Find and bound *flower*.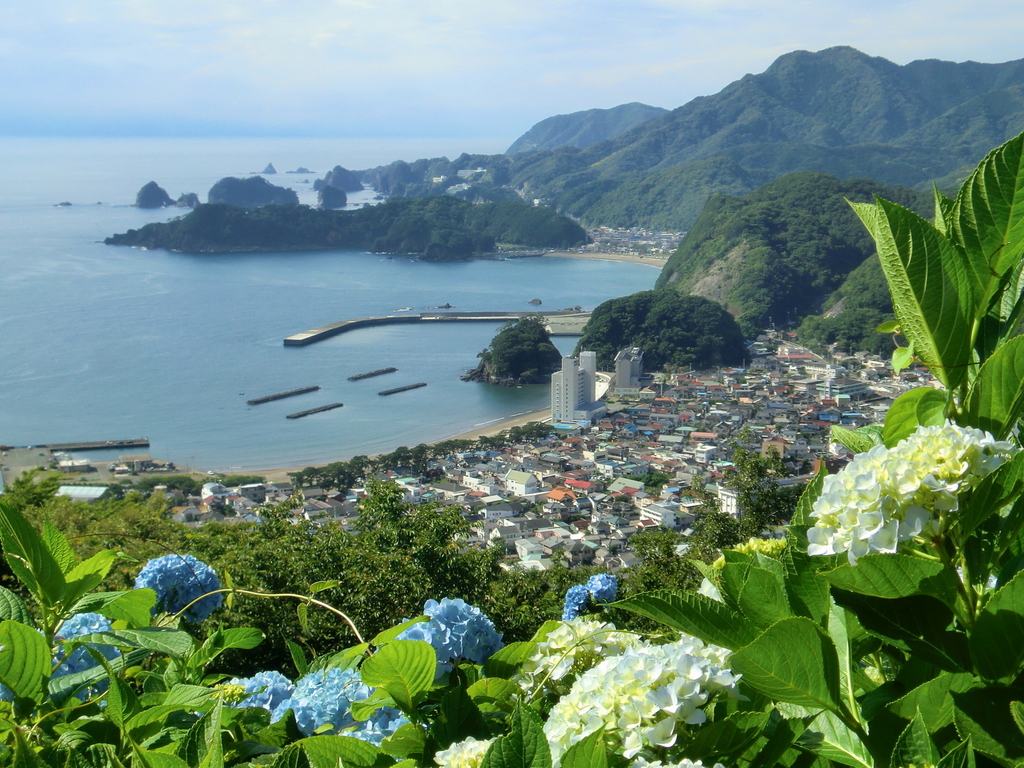
Bound: Rect(431, 733, 514, 767).
